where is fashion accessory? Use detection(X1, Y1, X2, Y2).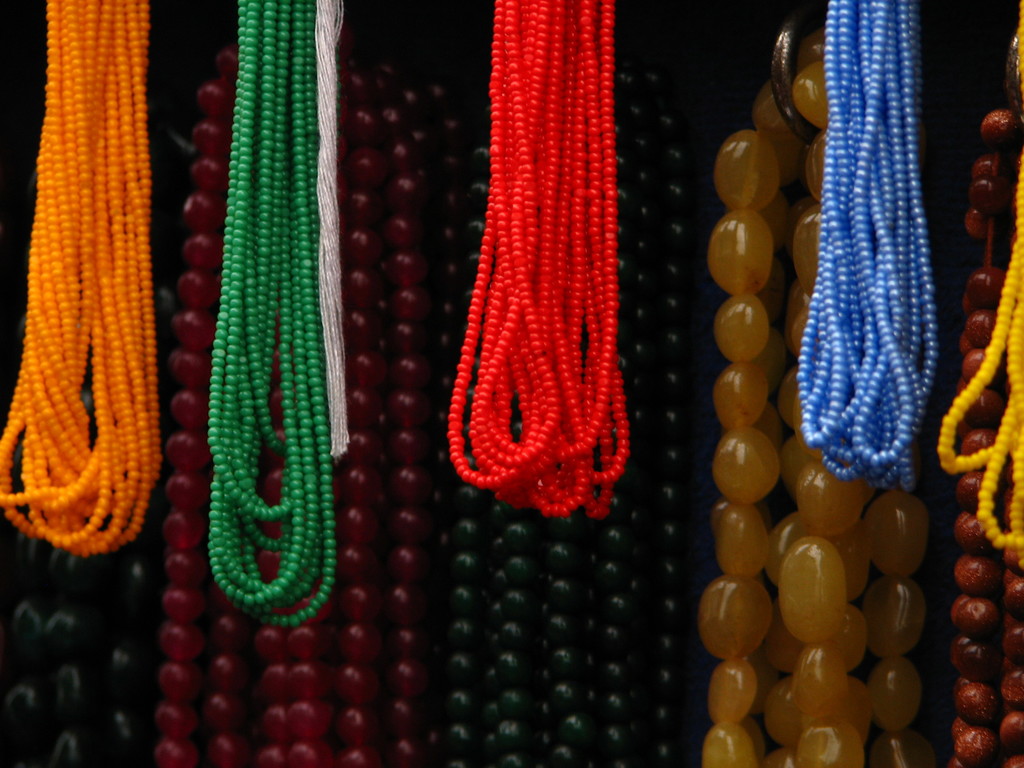
detection(937, 0, 1023, 548).
